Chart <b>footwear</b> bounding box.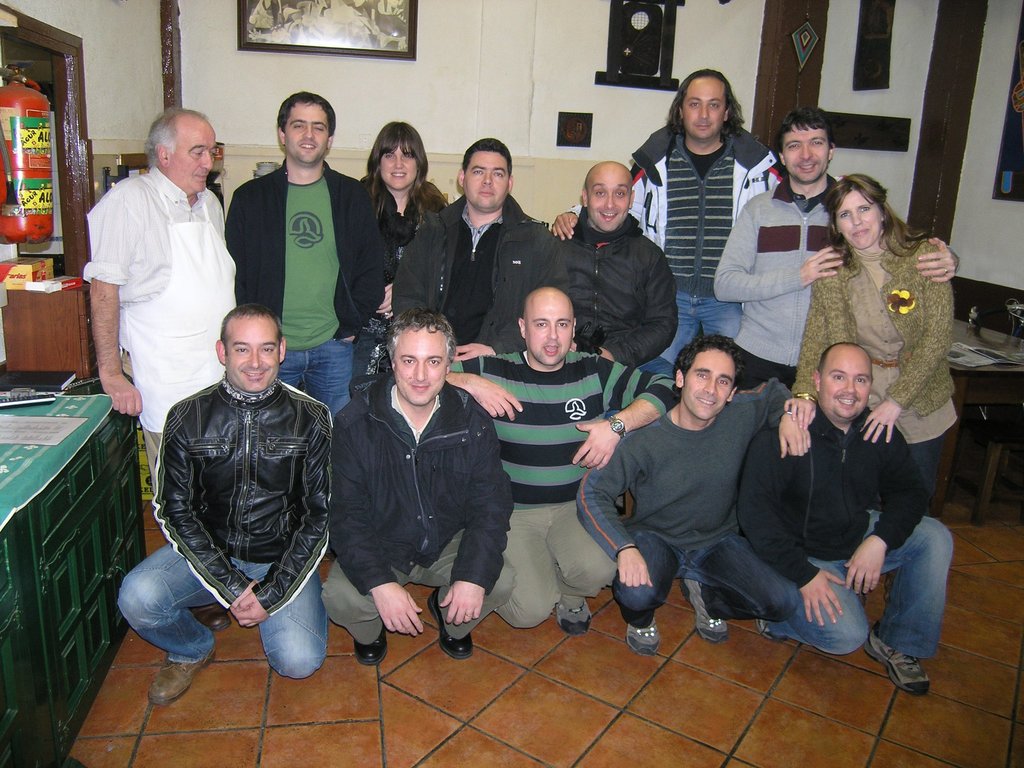
Charted: bbox=[627, 625, 660, 659].
